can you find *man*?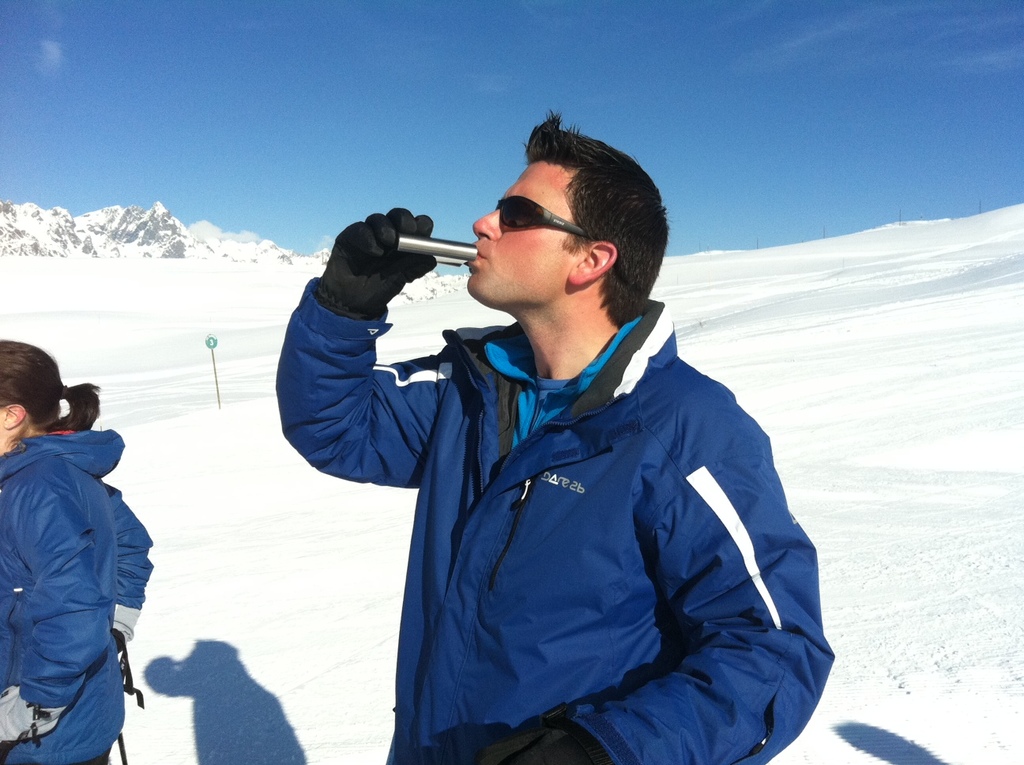
Yes, bounding box: box(315, 126, 820, 764).
